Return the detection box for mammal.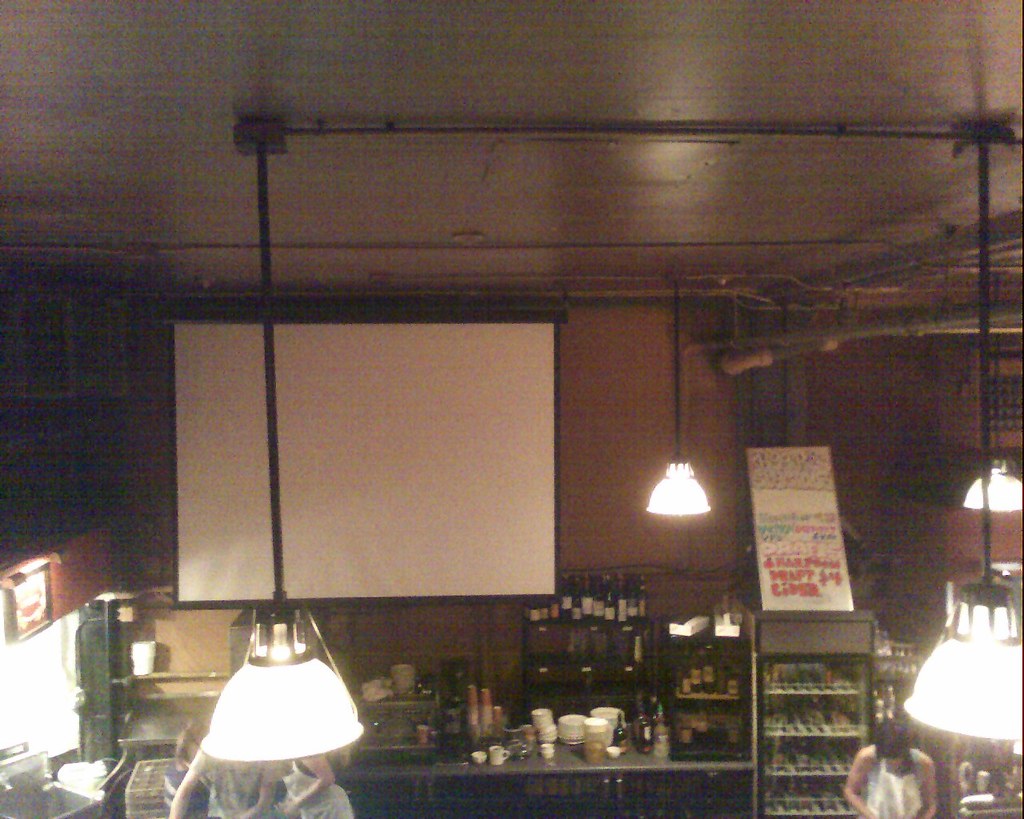
841:720:938:818.
